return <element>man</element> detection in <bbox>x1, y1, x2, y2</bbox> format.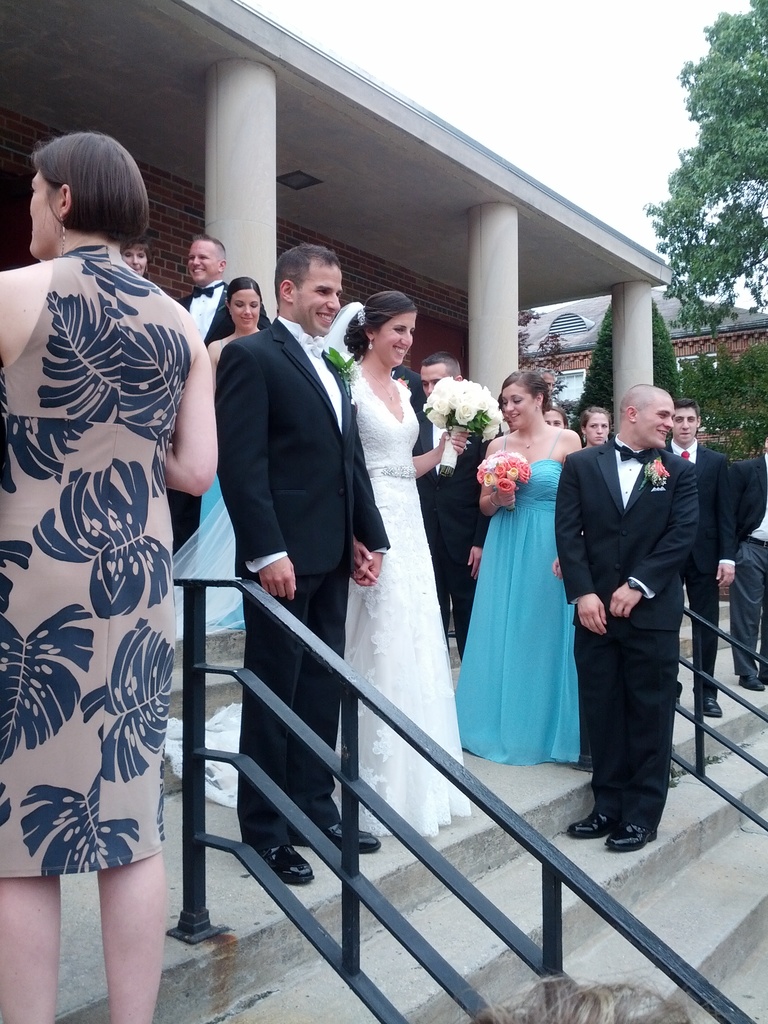
<bbox>166, 230, 275, 569</bbox>.
